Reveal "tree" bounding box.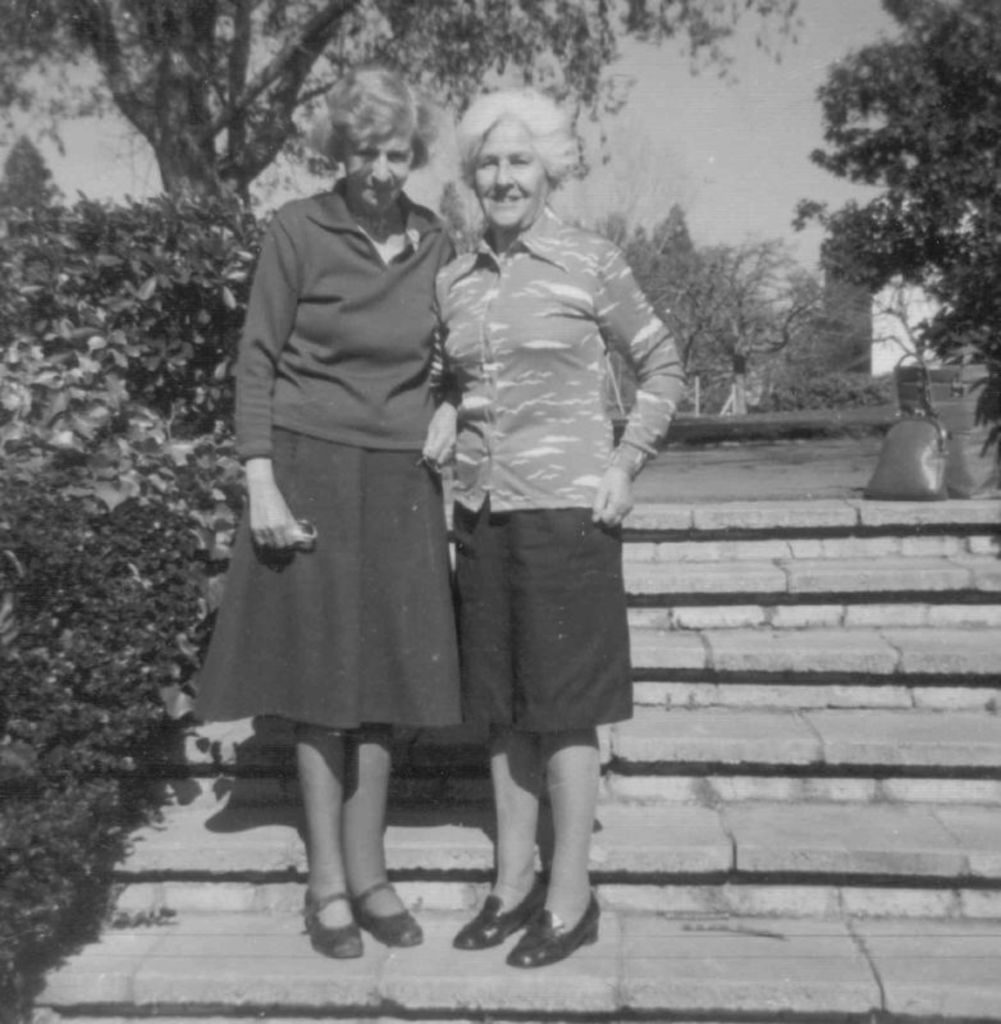
Revealed: <region>794, 1, 1000, 477</region>.
